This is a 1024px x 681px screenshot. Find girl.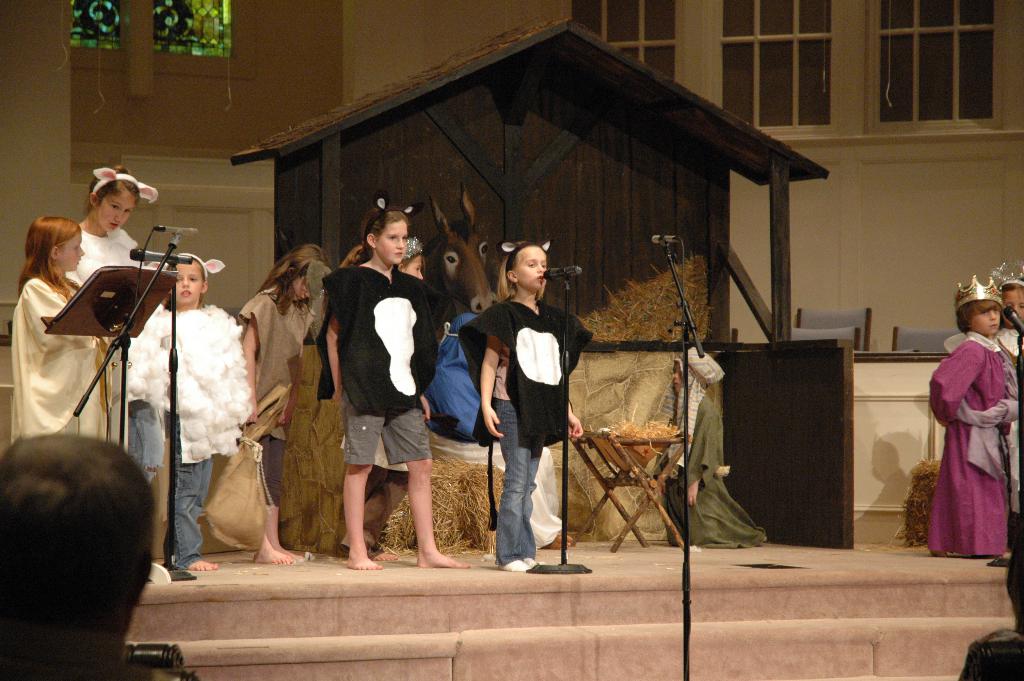
Bounding box: select_region(661, 345, 766, 545).
